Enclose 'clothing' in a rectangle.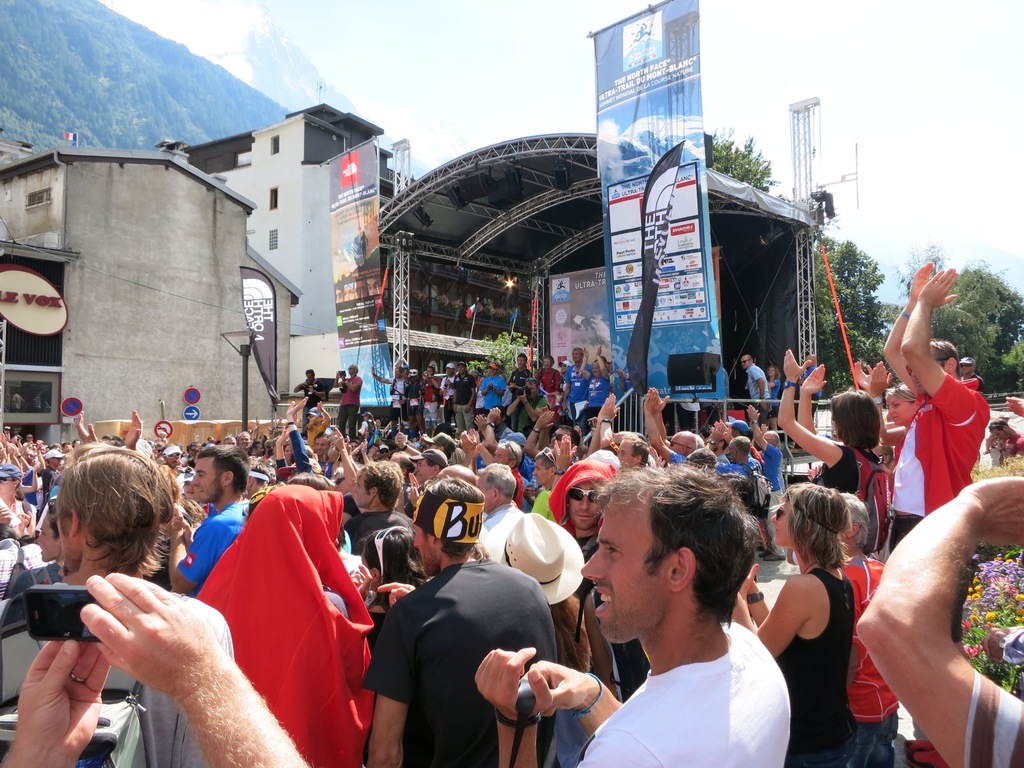
[572,630,799,767].
